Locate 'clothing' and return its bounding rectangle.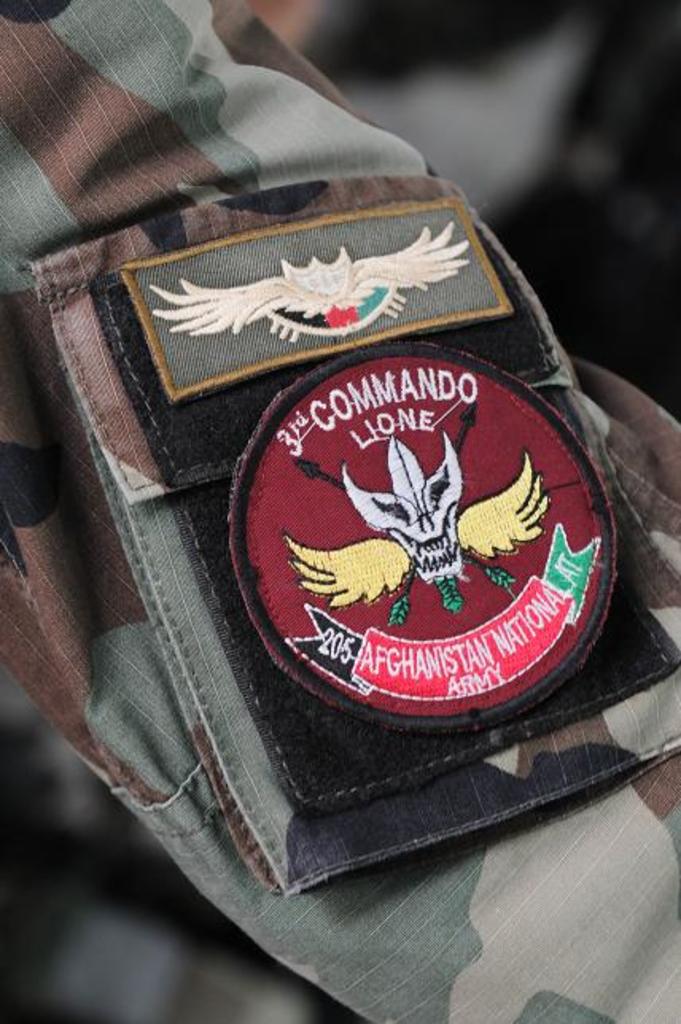
[left=0, top=0, right=679, bottom=1022].
